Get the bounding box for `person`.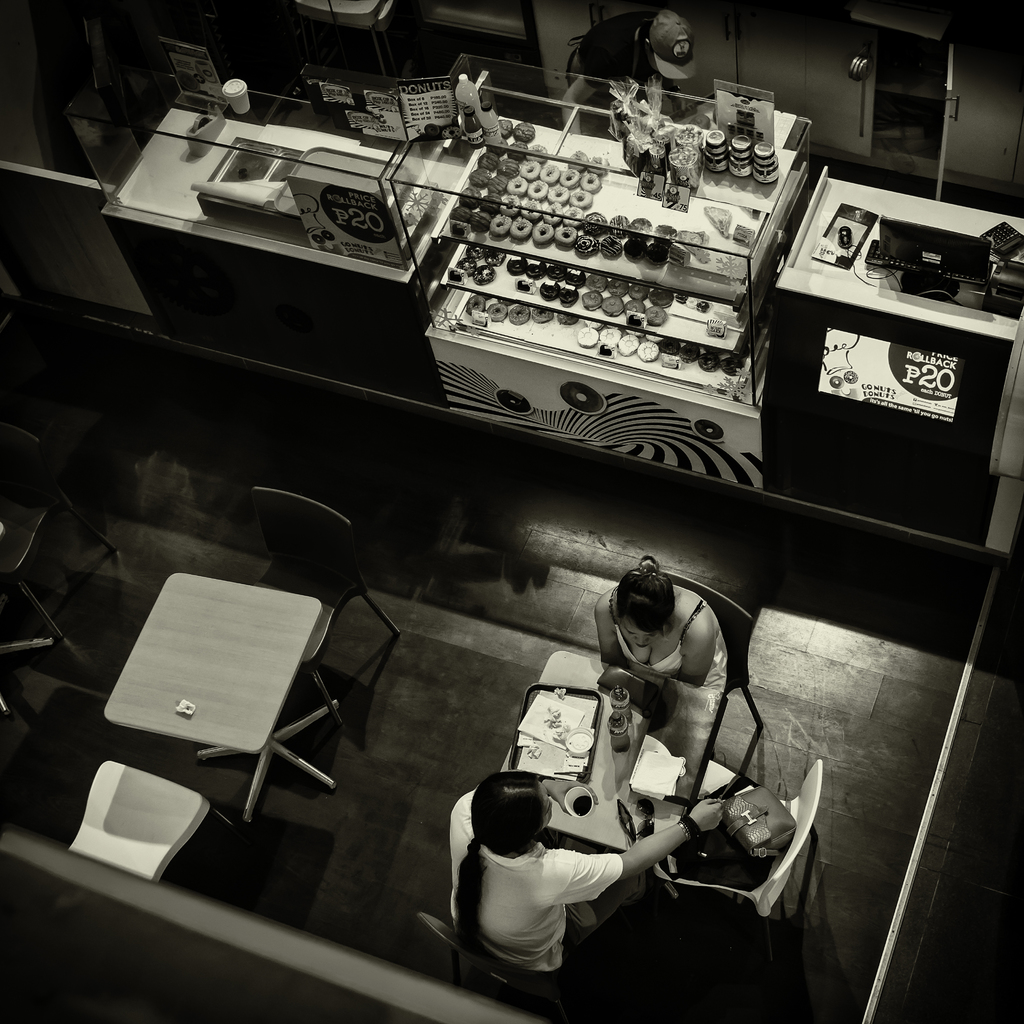
(x1=447, y1=772, x2=731, y2=1014).
